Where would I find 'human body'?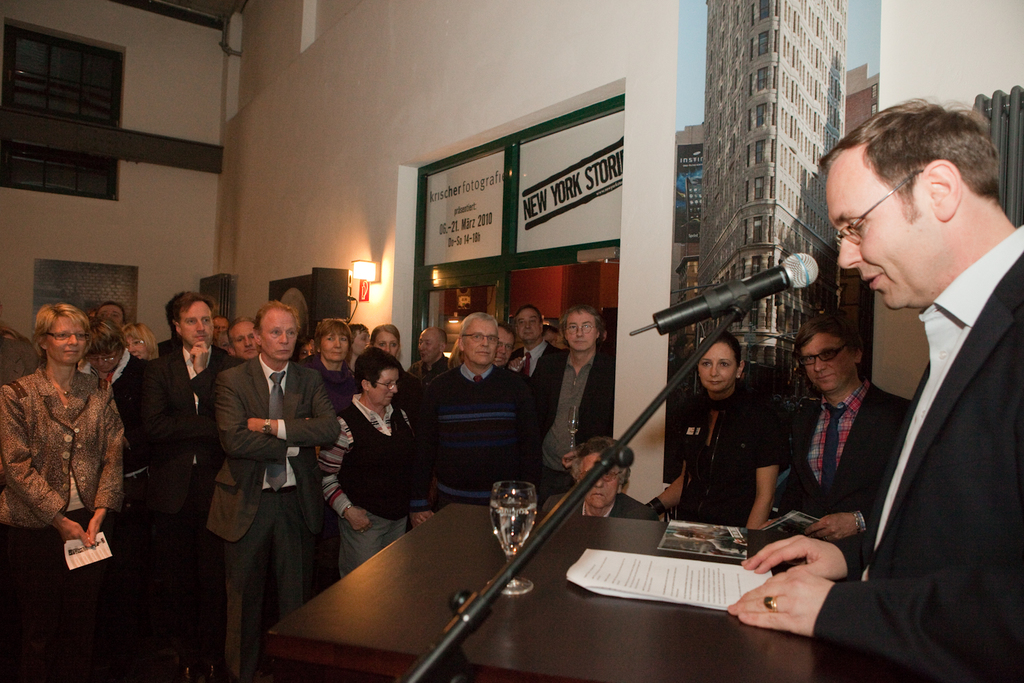
At <box>530,436,653,528</box>.
